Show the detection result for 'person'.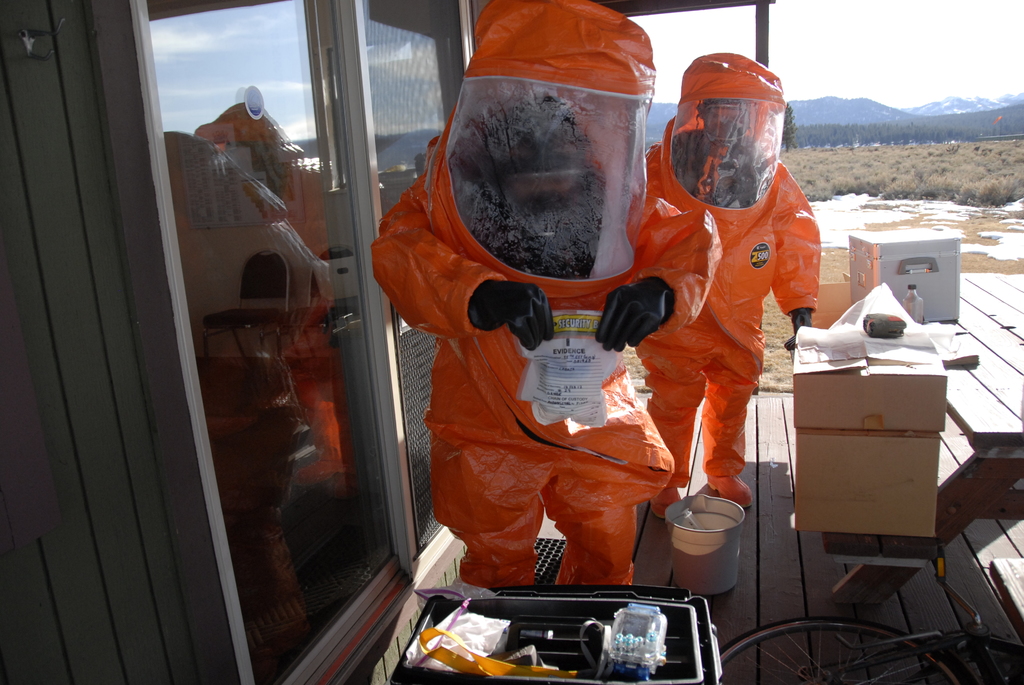
369, 0, 725, 584.
